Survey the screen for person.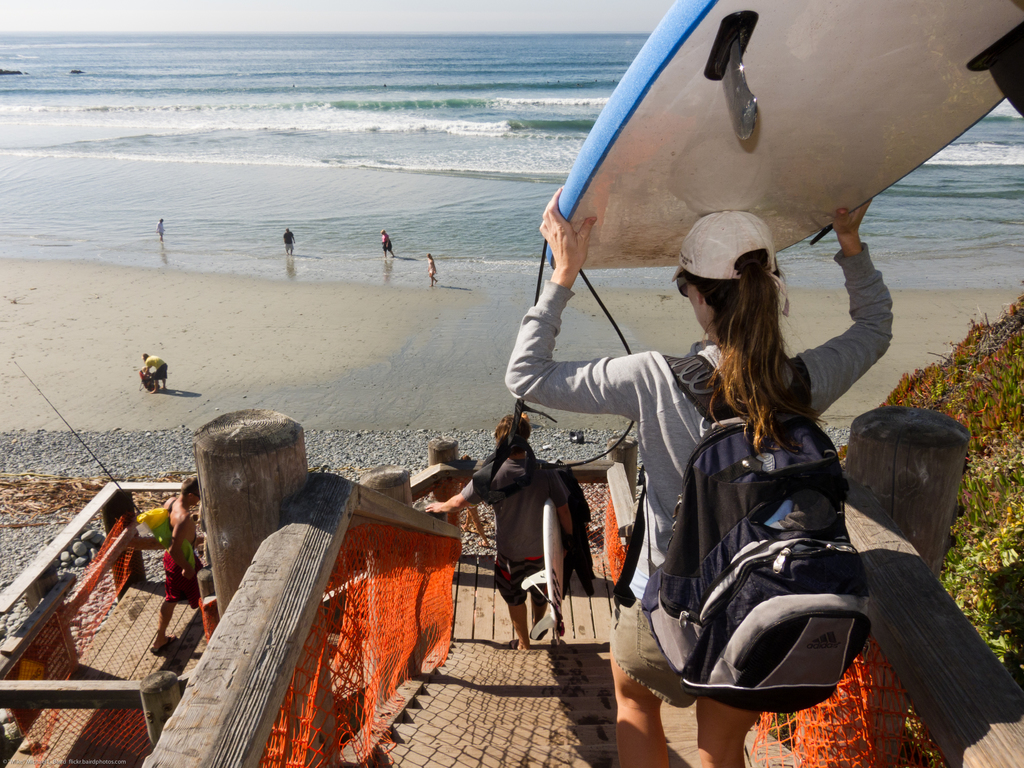
Survey found: 280/227/294/253.
